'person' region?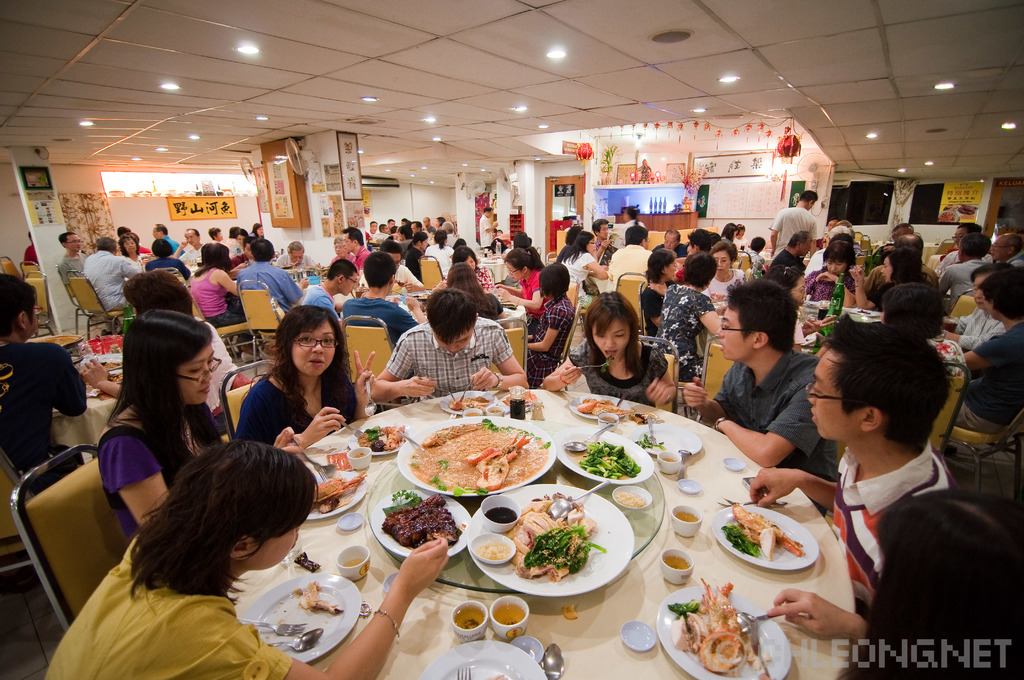
542:293:677:406
